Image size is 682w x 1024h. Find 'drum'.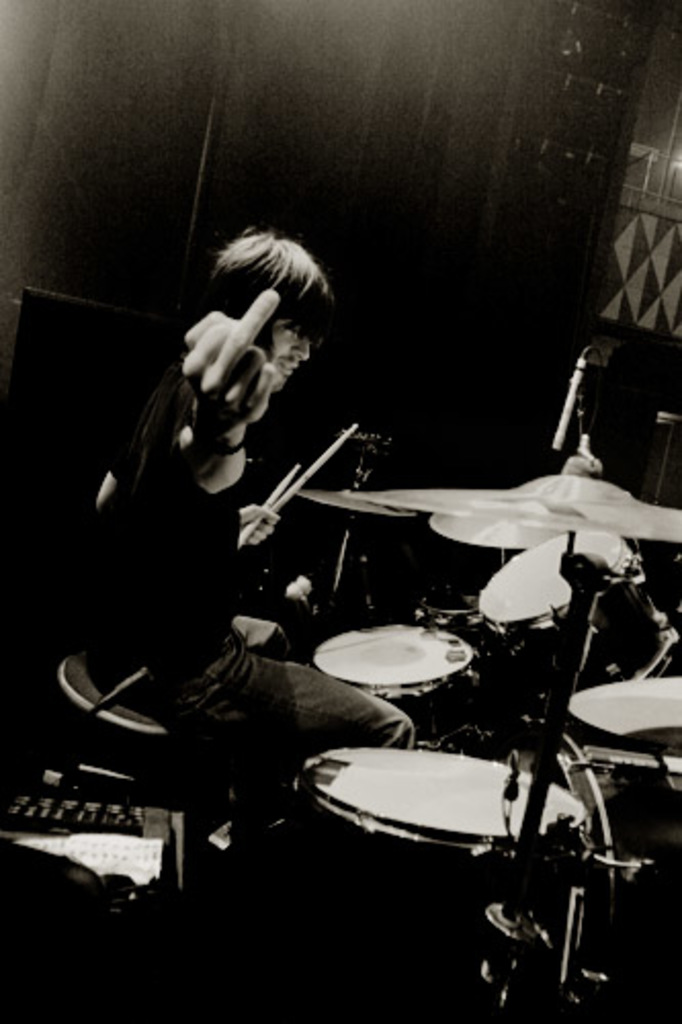
[477, 526, 680, 729].
